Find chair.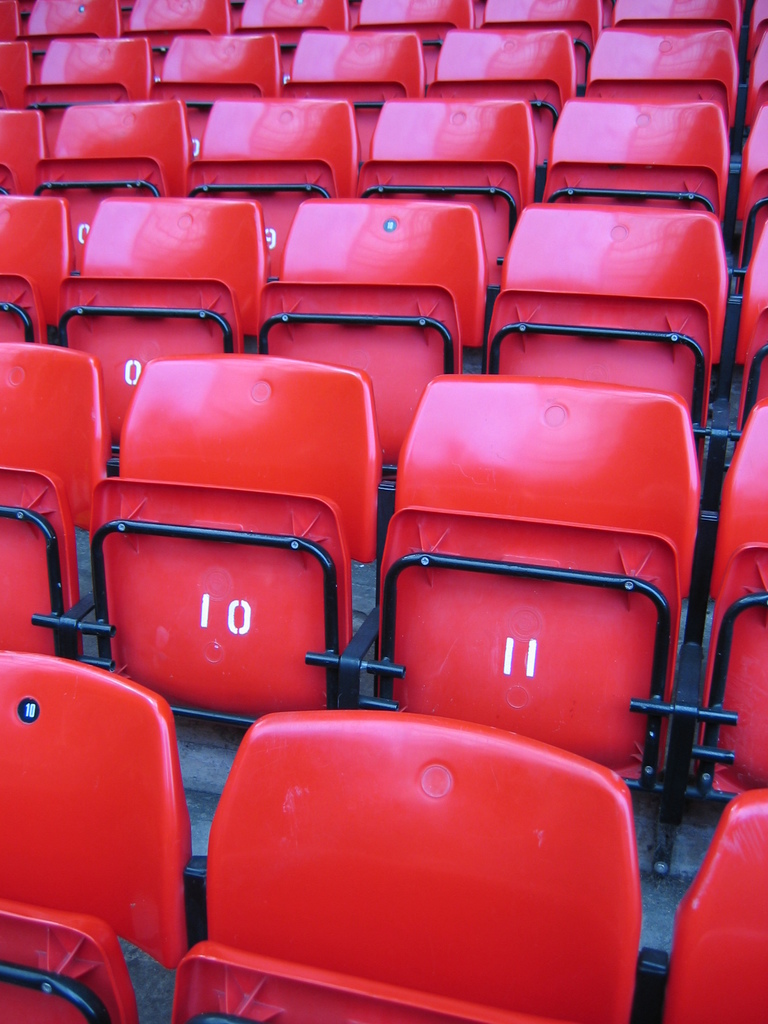
56/196/268/462.
